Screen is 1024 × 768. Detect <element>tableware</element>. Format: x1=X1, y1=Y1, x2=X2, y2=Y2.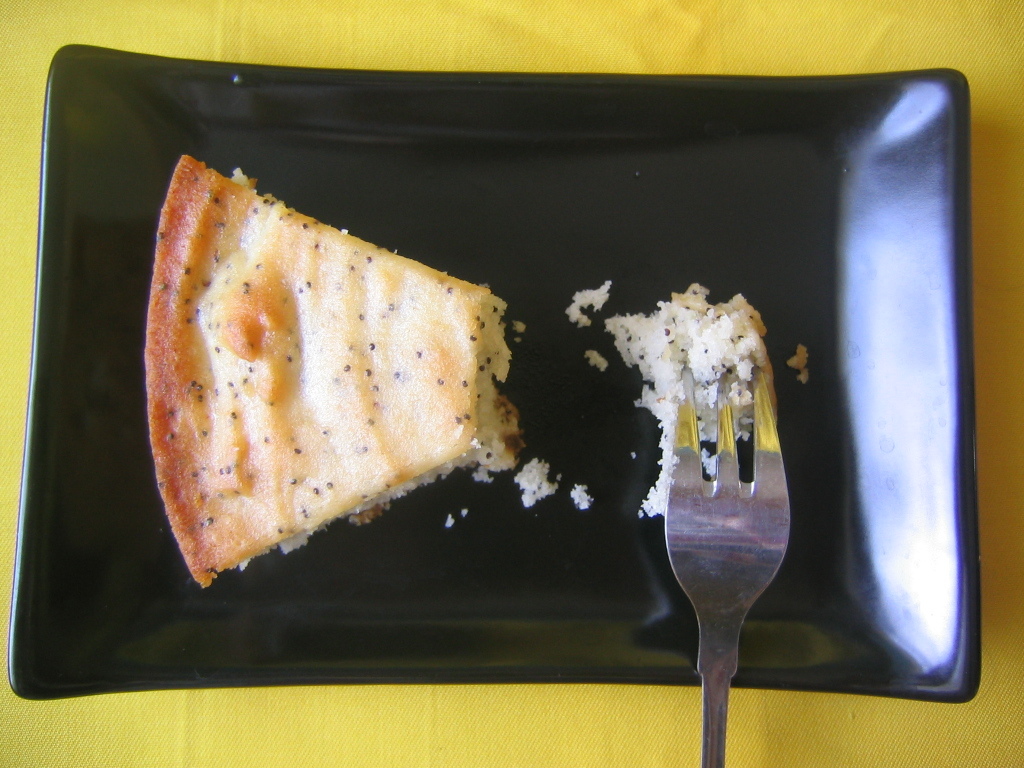
x1=10, y1=43, x2=980, y2=713.
